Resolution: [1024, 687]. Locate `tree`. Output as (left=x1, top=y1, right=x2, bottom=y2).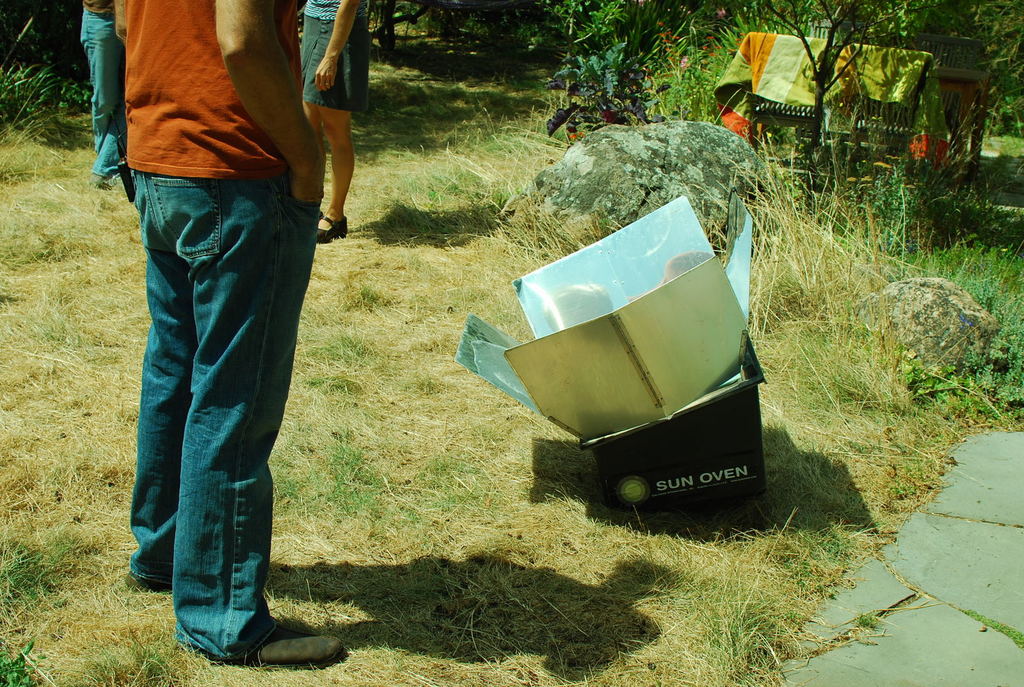
(left=744, top=0, right=911, bottom=168).
